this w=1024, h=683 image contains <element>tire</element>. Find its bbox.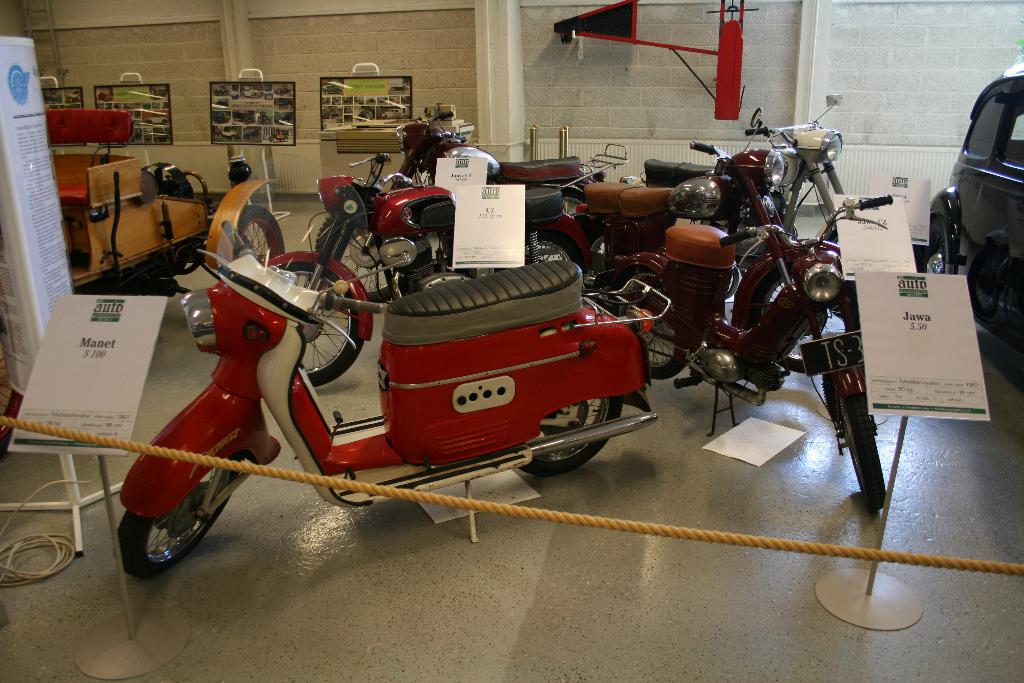
{"x1": 397, "y1": 110, "x2": 407, "y2": 120}.
